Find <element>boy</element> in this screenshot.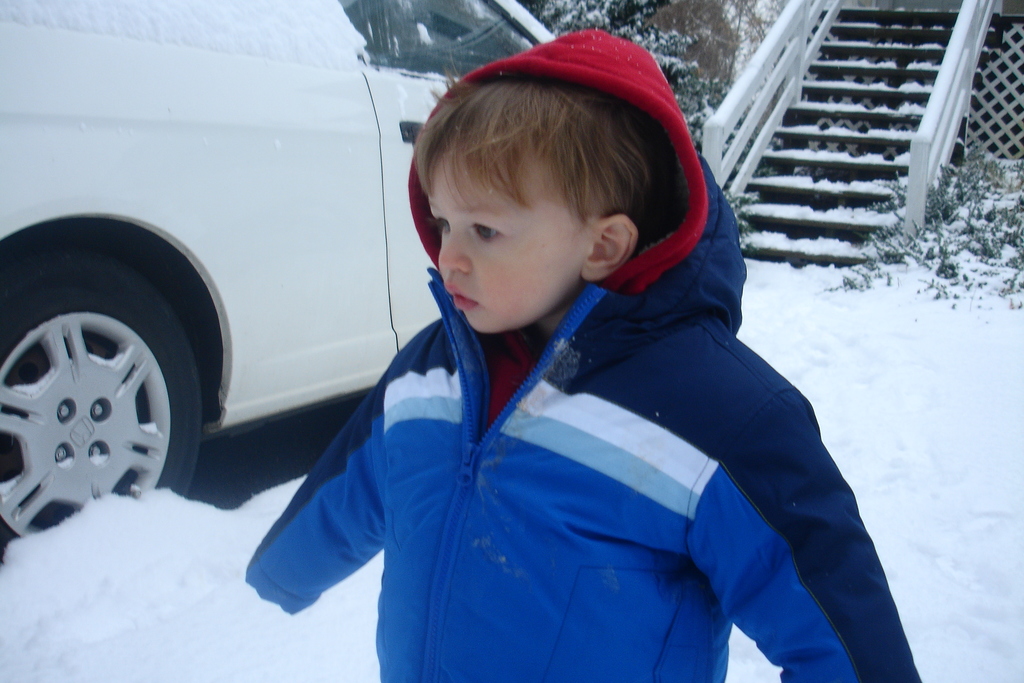
The bounding box for <element>boy</element> is x1=273, y1=35, x2=888, y2=665.
